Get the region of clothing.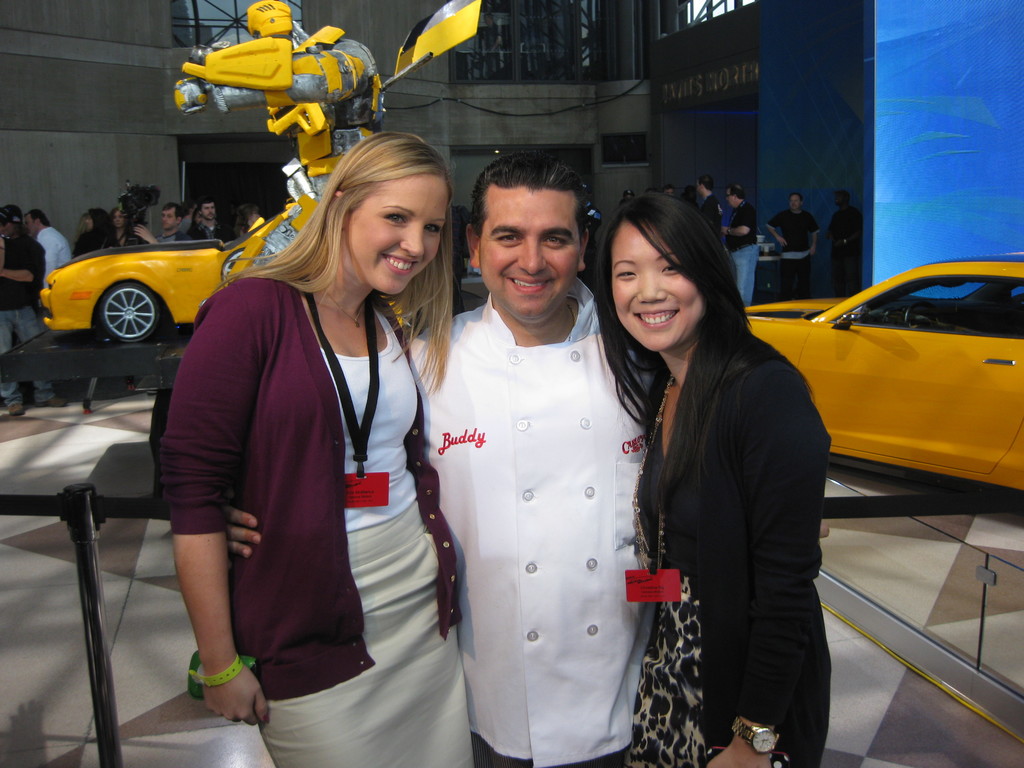
<box>156,277,484,767</box>.
